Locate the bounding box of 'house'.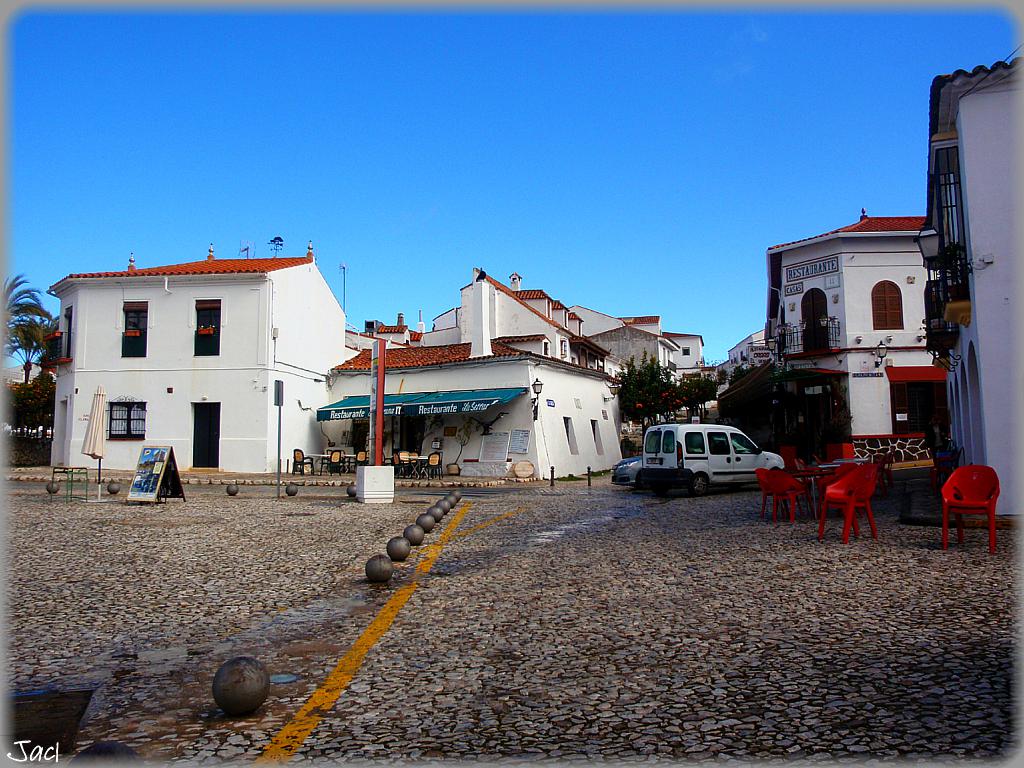
Bounding box: (765,209,956,472).
